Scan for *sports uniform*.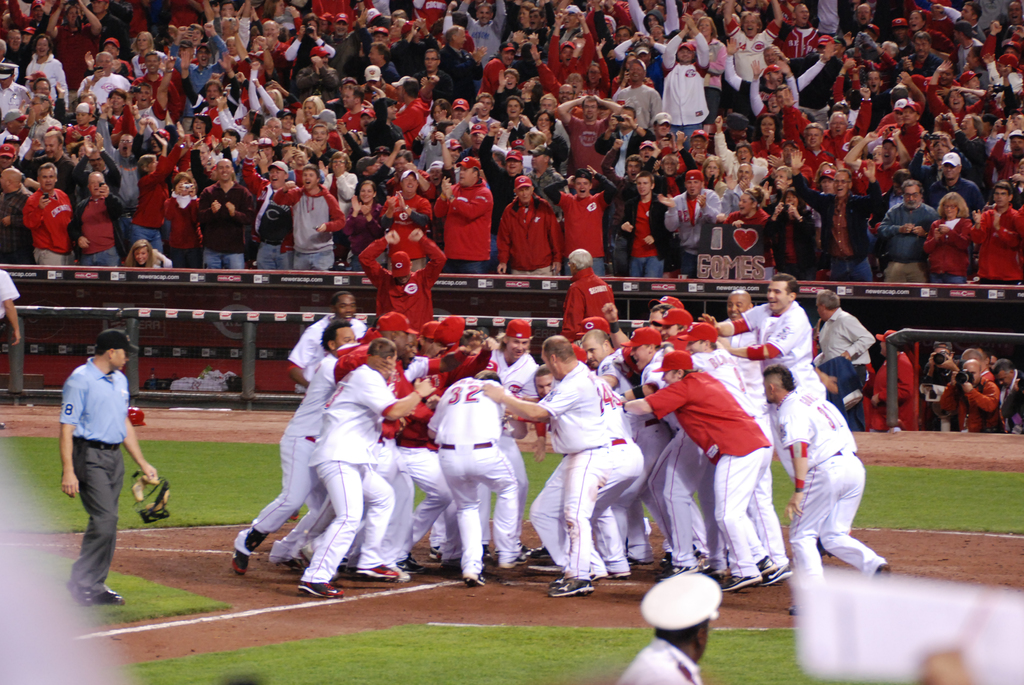
Scan result: [x1=355, y1=231, x2=442, y2=336].
